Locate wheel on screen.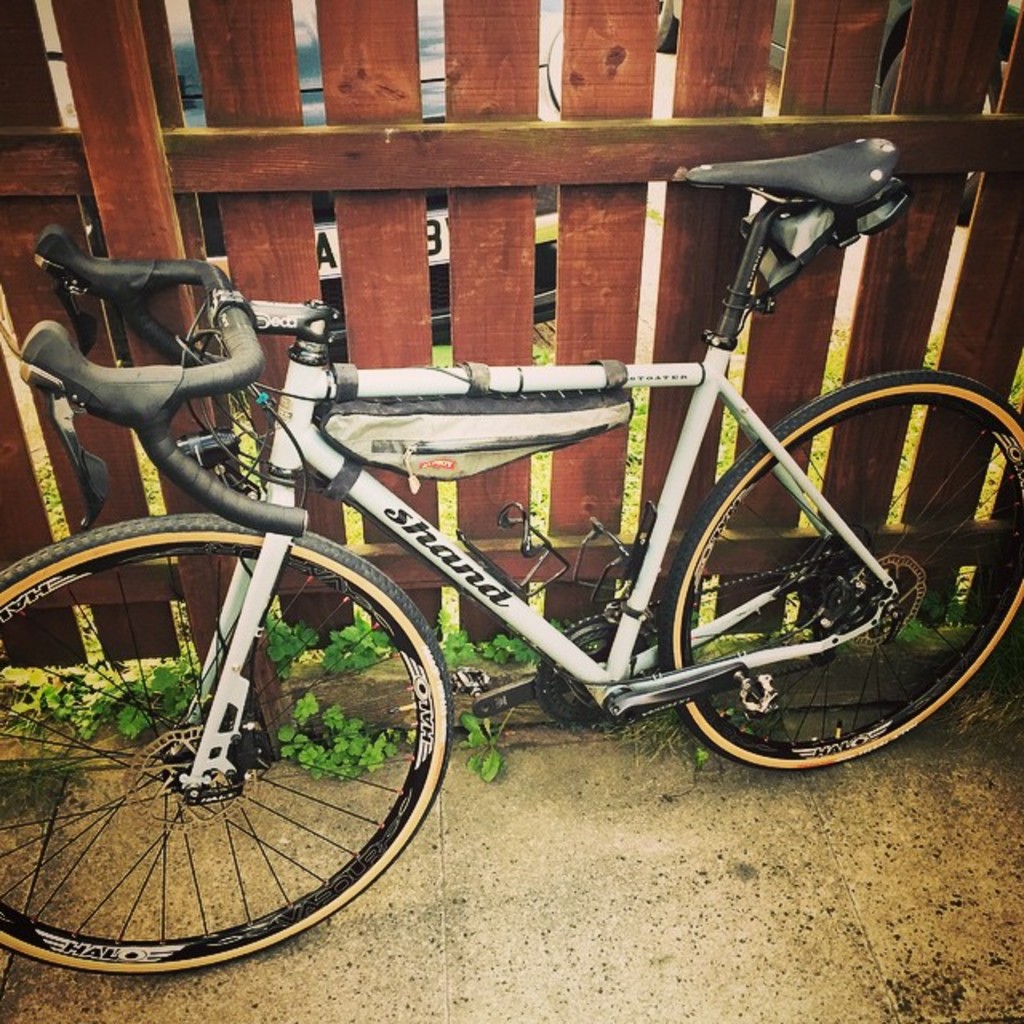
On screen at <bbox>662, 384, 1022, 784</bbox>.
